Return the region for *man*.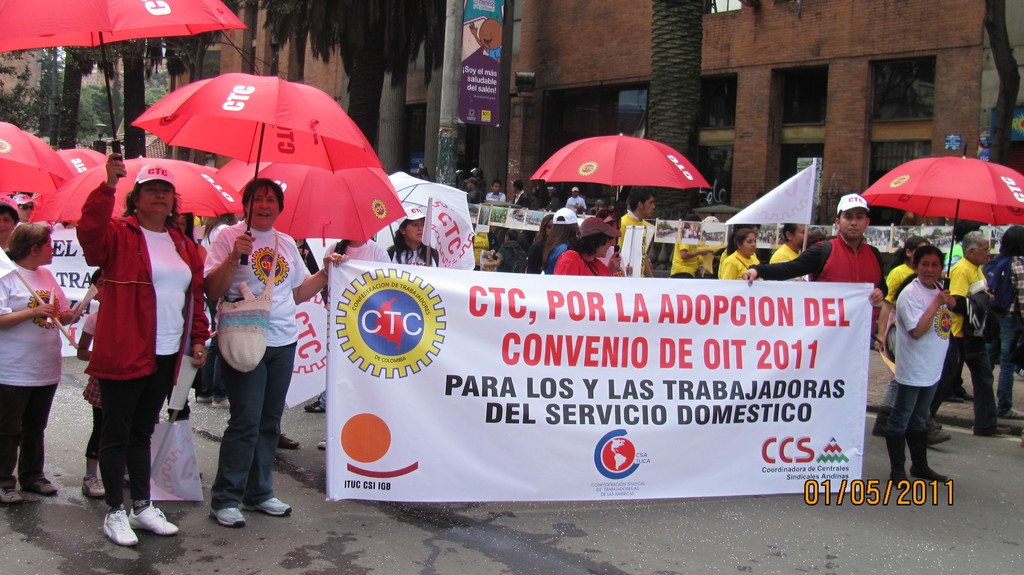
<bbox>565, 185, 589, 213</bbox>.
